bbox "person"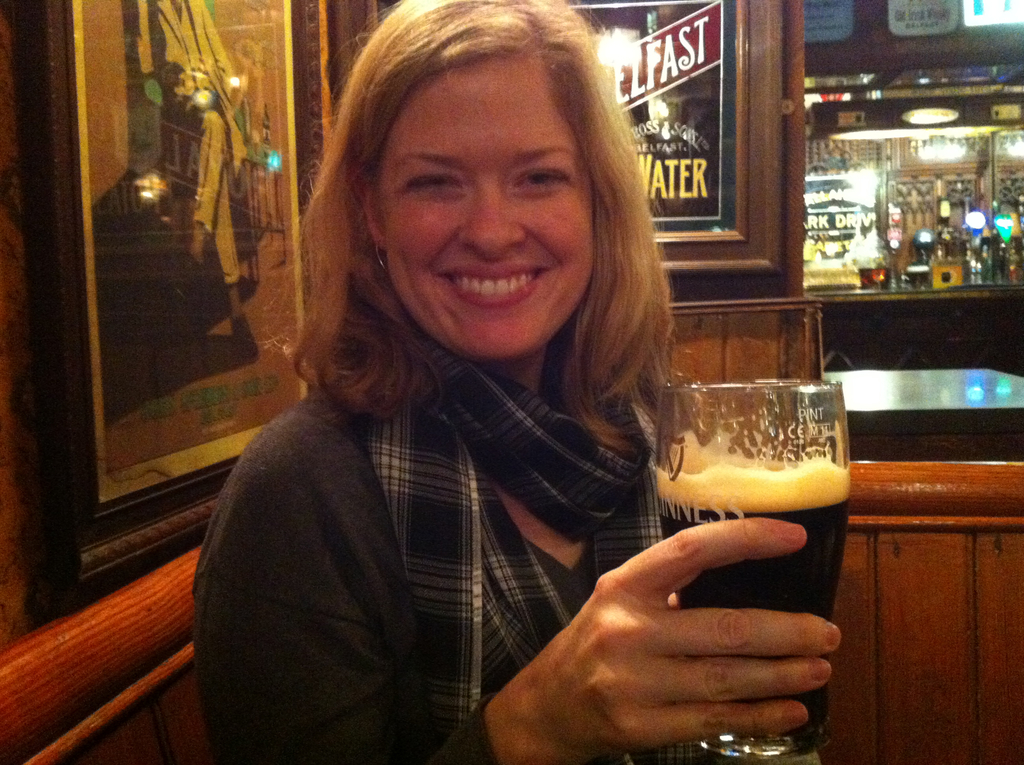
(189,7,805,761)
